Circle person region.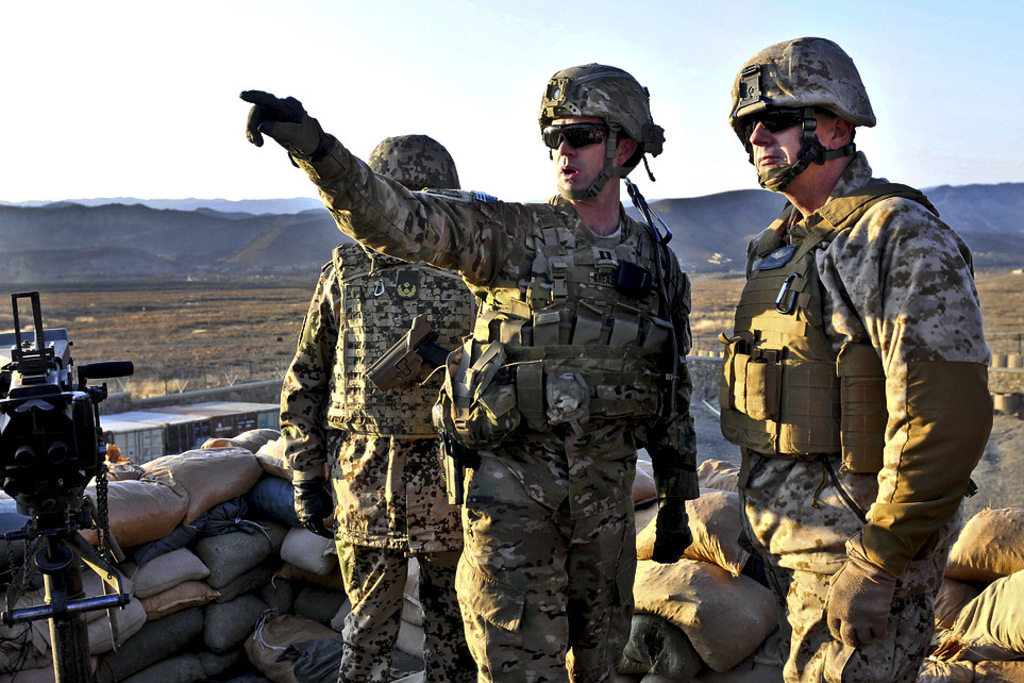
Region: locate(276, 131, 479, 682).
